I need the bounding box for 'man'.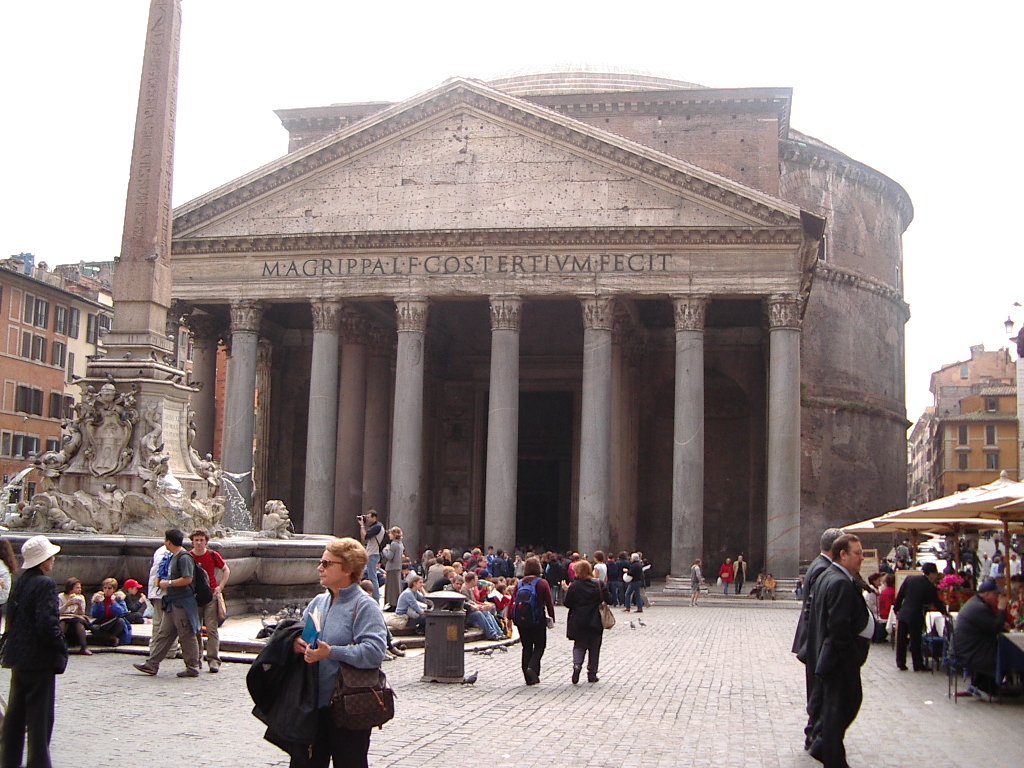
Here it is: 948 581 1003 704.
